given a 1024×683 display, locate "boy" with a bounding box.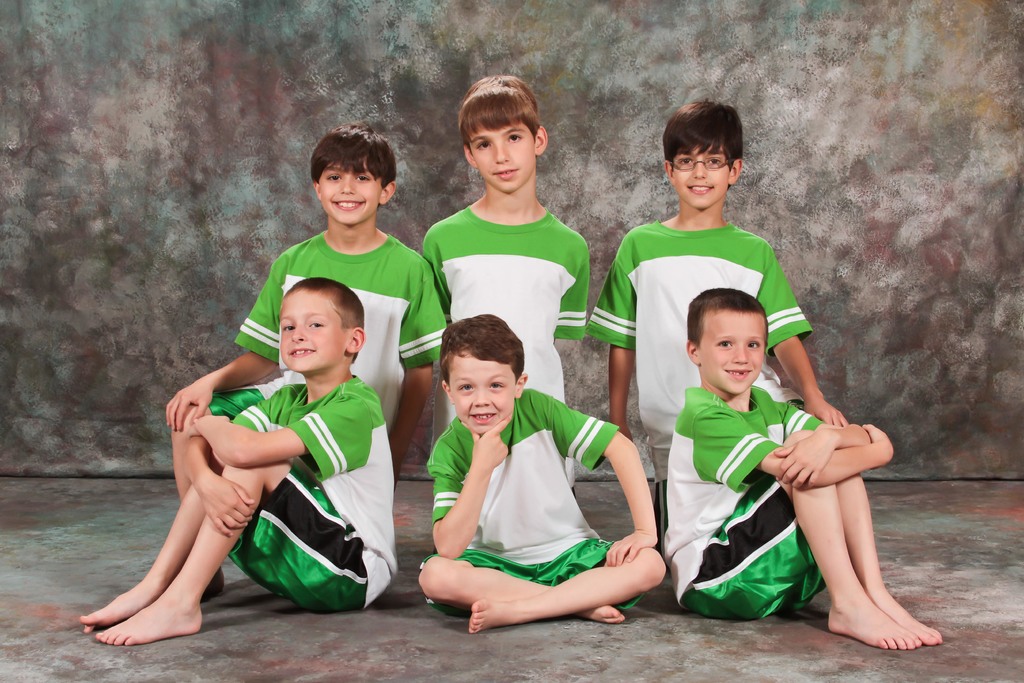
Located: region(420, 308, 667, 633).
